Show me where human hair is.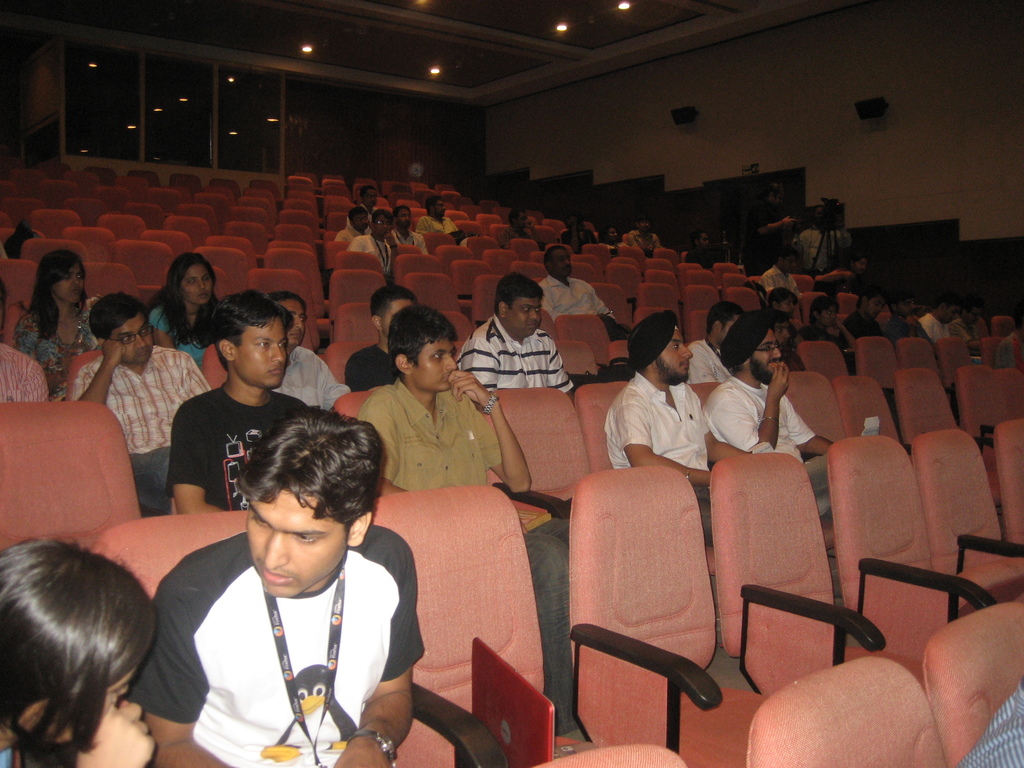
human hair is at bbox=[4, 523, 163, 767].
